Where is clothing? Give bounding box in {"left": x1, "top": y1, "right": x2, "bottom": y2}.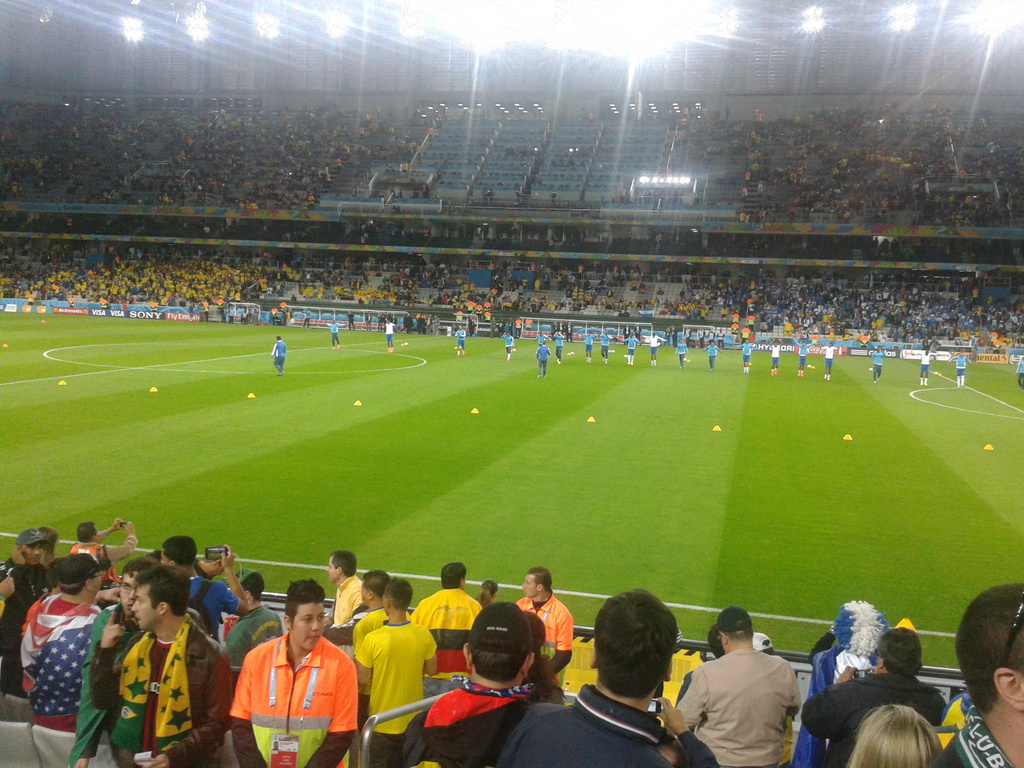
{"left": 554, "top": 332, "right": 567, "bottom": 355}.
